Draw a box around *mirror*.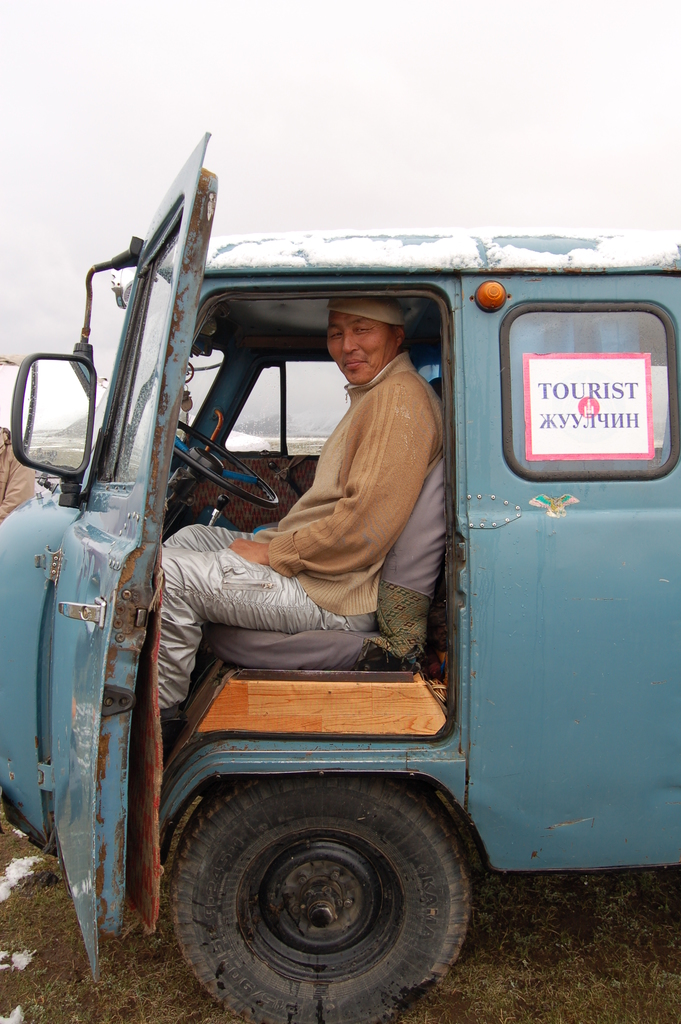
pyautogui.locateOnScreen(222, 368, 284, 451).
